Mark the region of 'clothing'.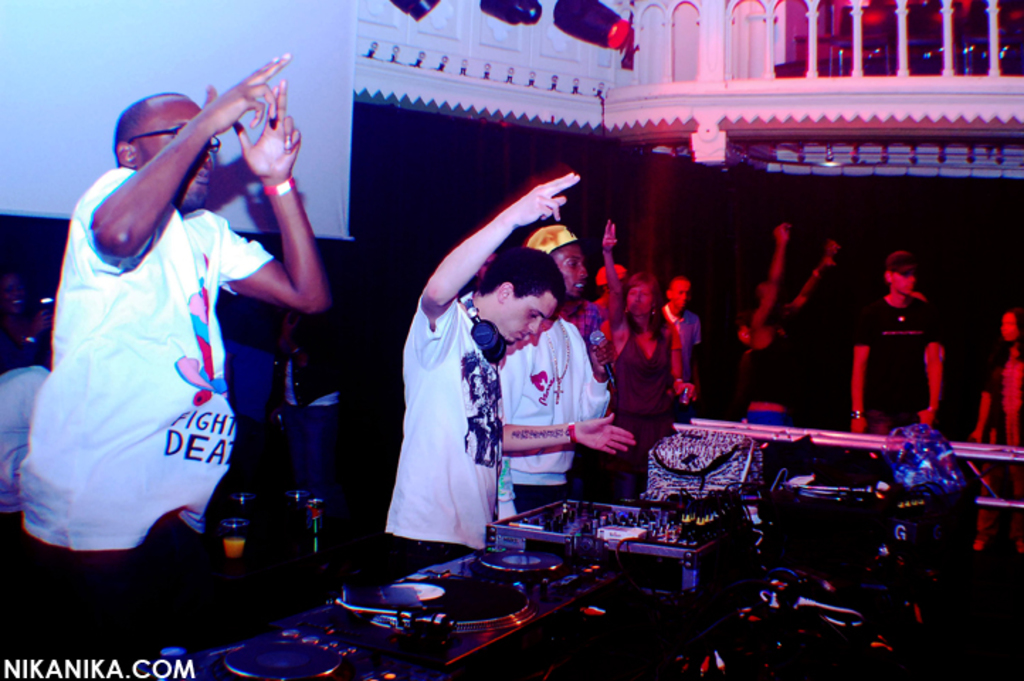
Region: Rect(851, 301, 943, 441).
